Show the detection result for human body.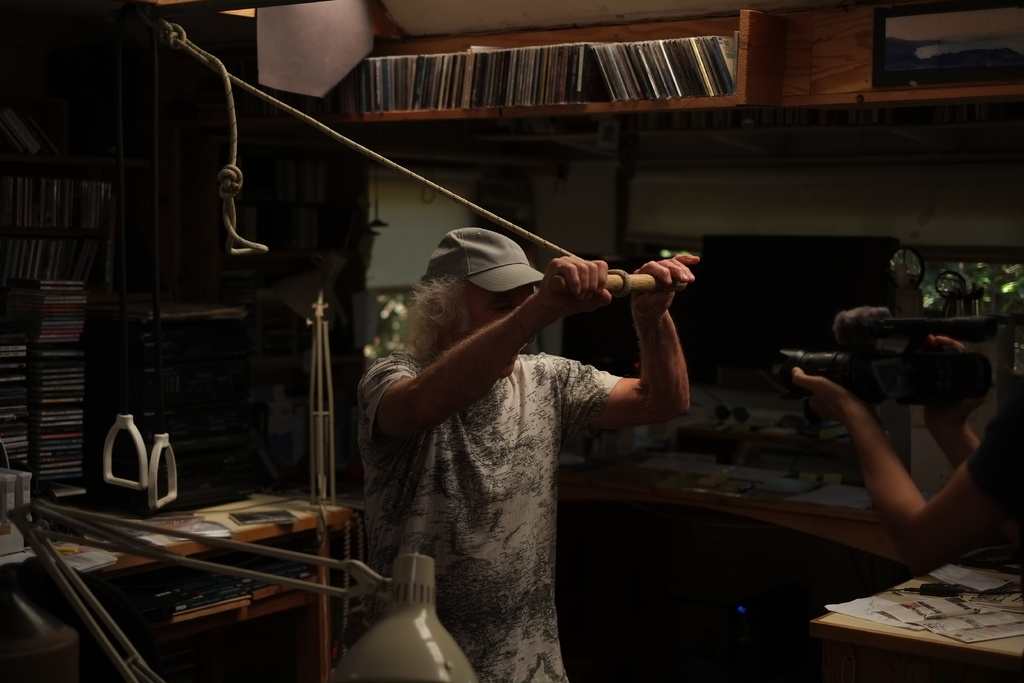
x1=790, y1=334, x2=1023, y2=575.
